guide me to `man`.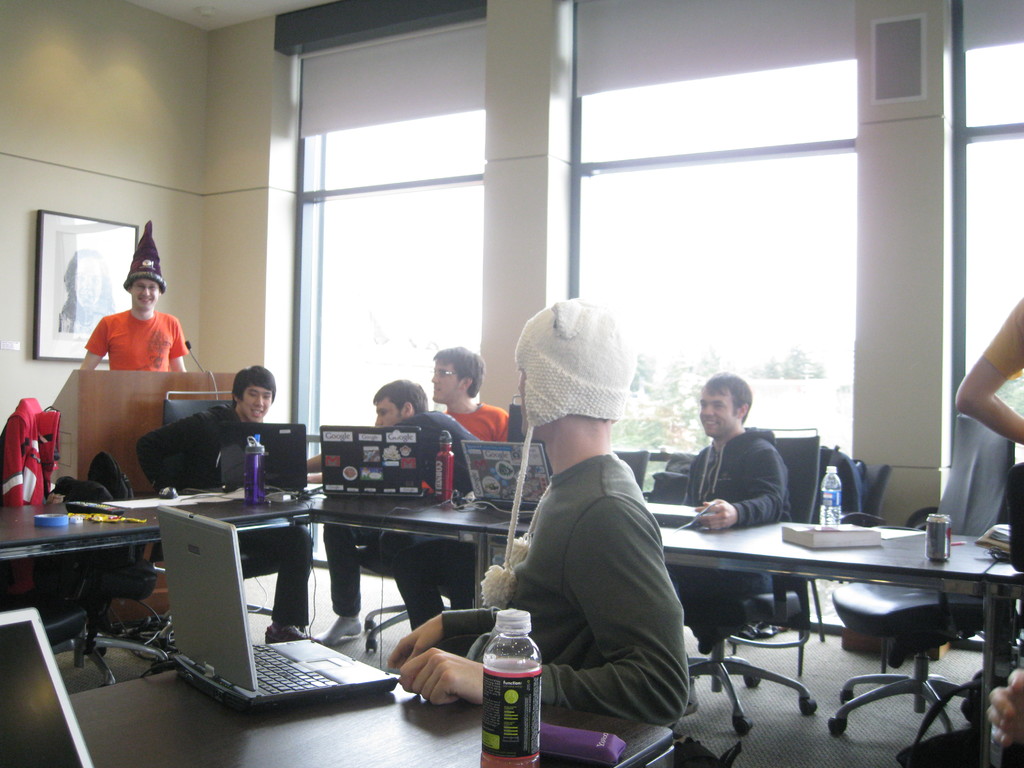
Guidance: region(137, 362, 321, 653).
